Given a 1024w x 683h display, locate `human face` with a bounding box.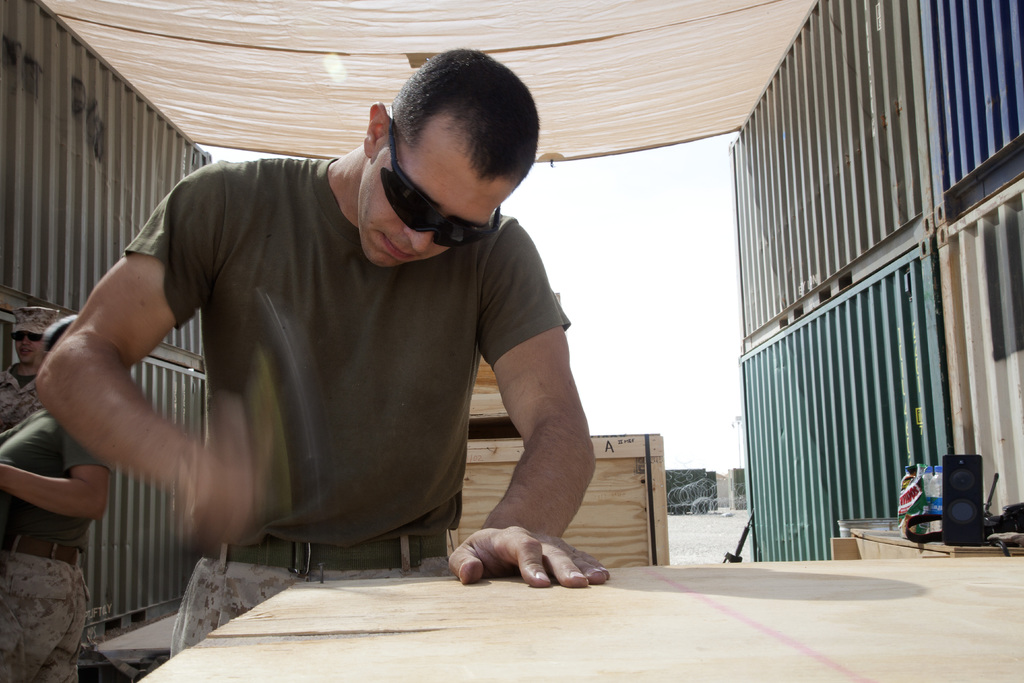
Located: x1=355, y1=120, x2=499, y2=270.
